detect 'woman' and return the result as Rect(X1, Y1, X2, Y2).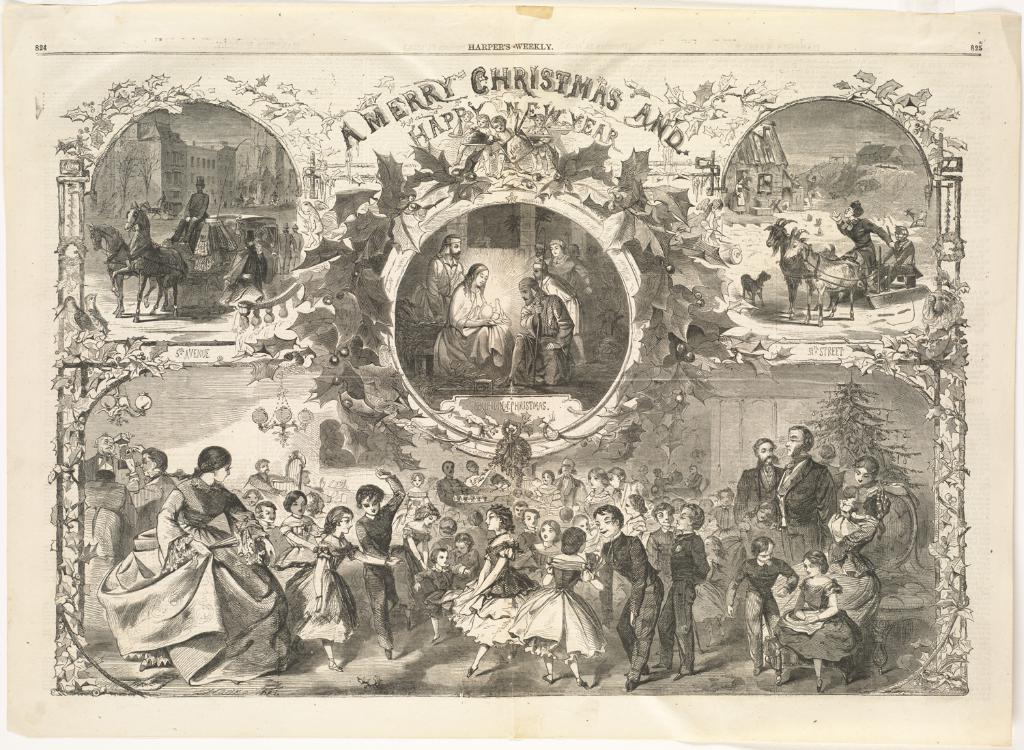
Rect(431, 264, 513, 380).
